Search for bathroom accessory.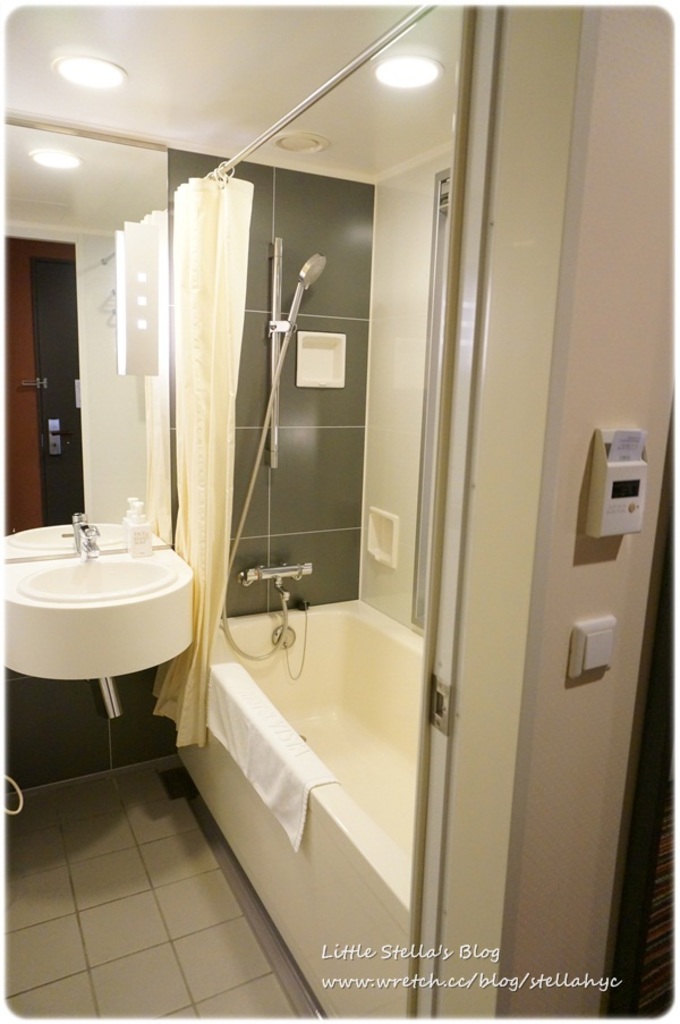
Found at 273 594 311 683.
